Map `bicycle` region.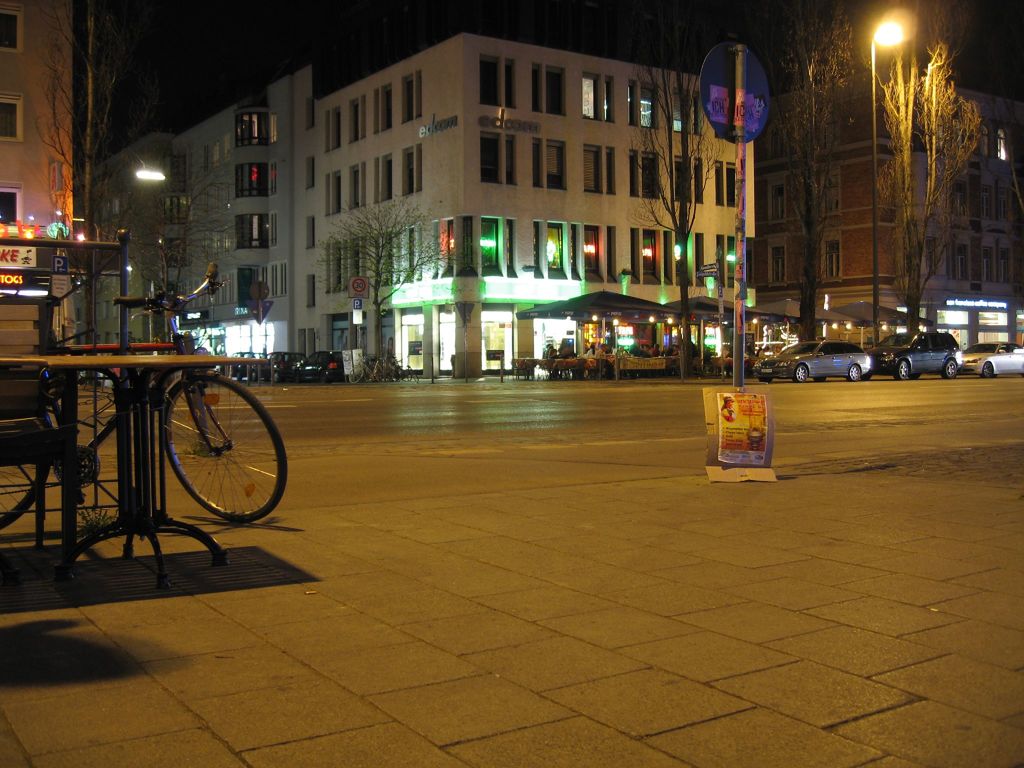
Mapped to box(0, 263, 289, 529).
